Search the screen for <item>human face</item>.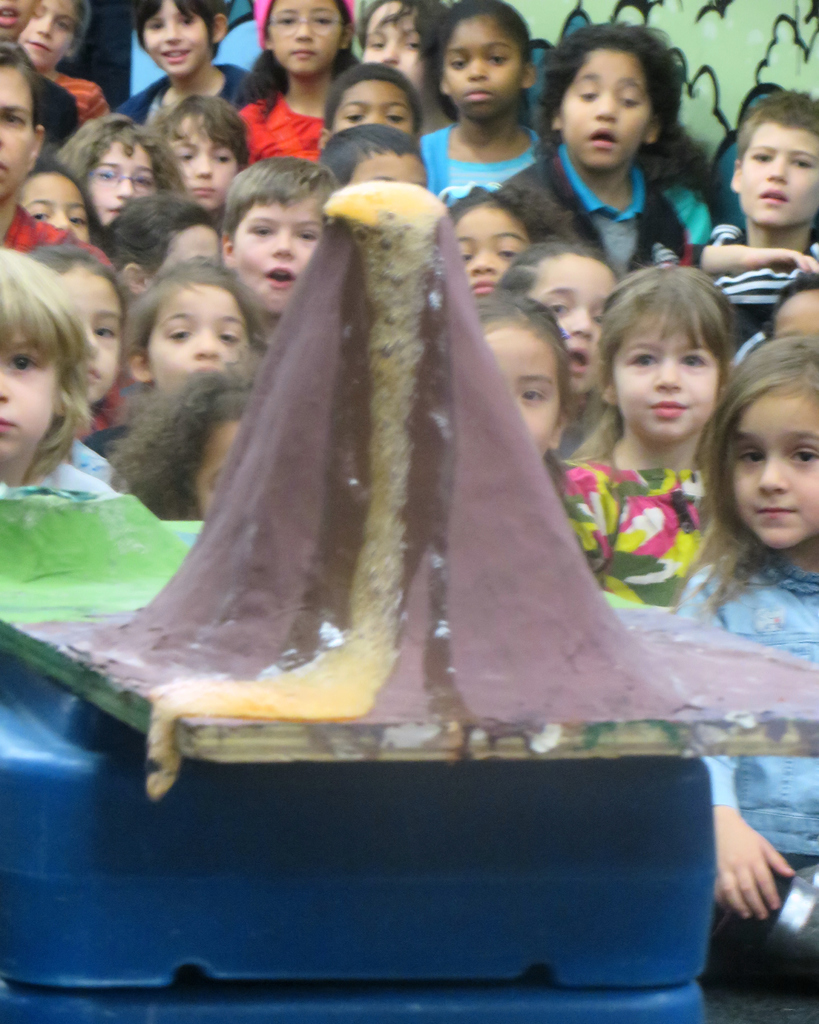
Found at bbox(770, 292, 818, 349).
